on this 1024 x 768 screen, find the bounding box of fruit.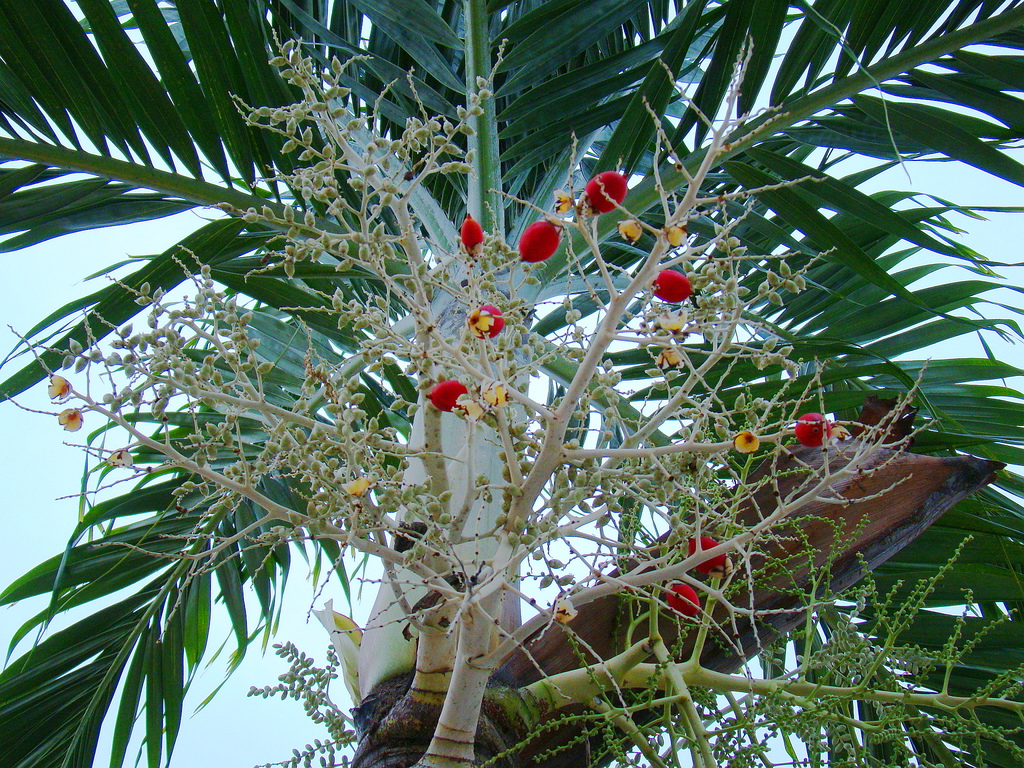
Bounding box: crop(456, 212, 488, 262).
